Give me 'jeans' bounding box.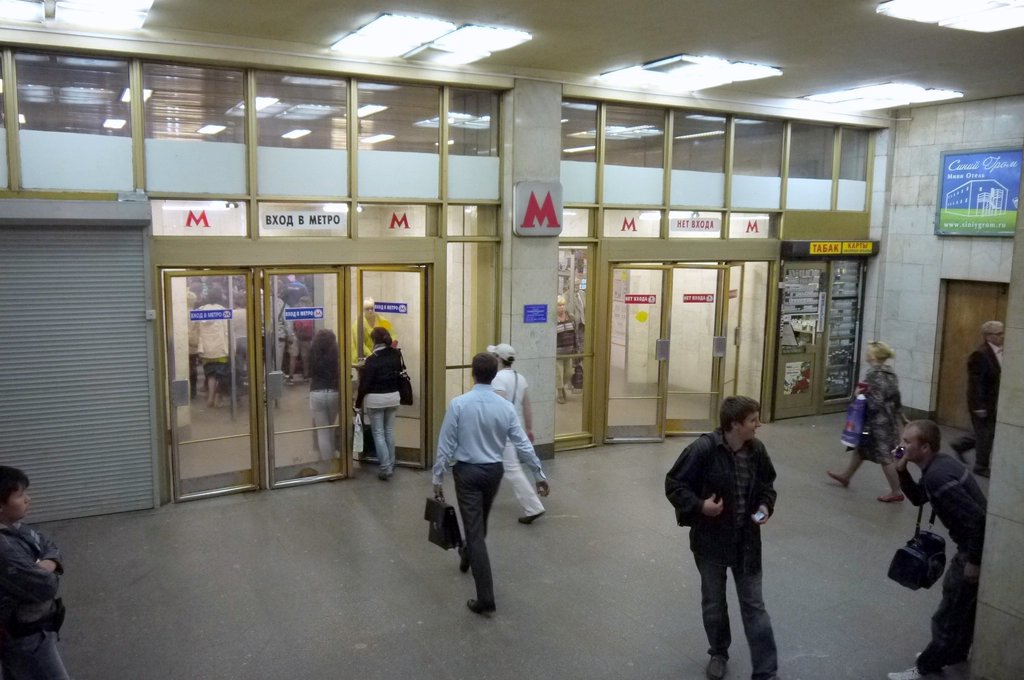
0,626,70,679.
